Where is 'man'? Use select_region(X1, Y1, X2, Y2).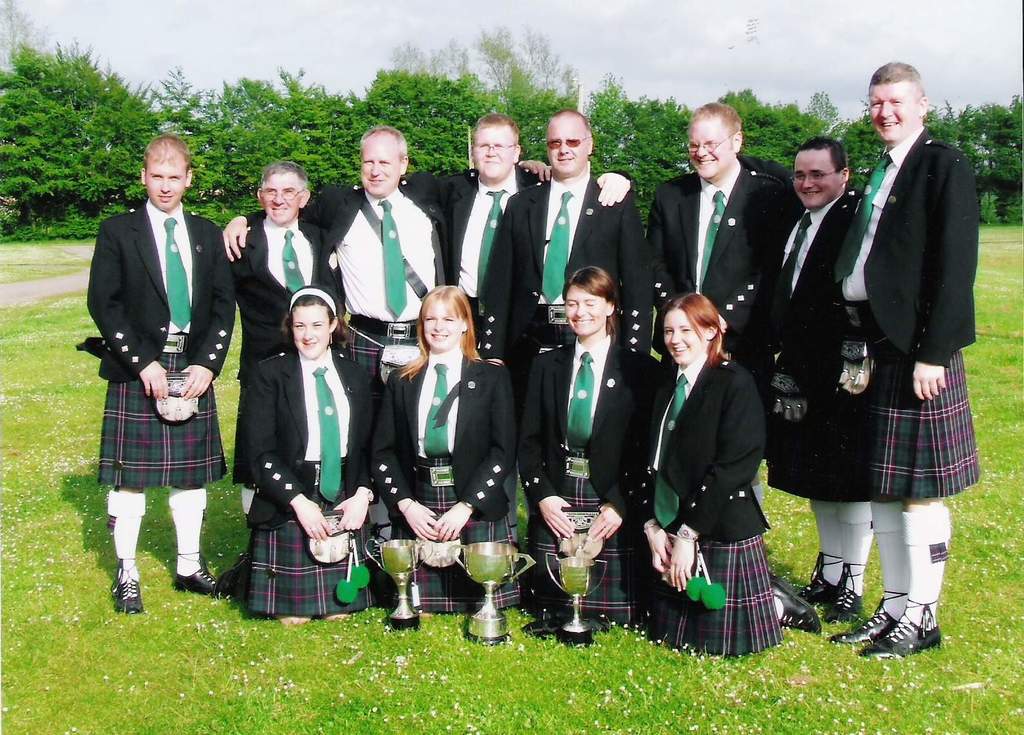
select_region(229, 163, 346, 518).
